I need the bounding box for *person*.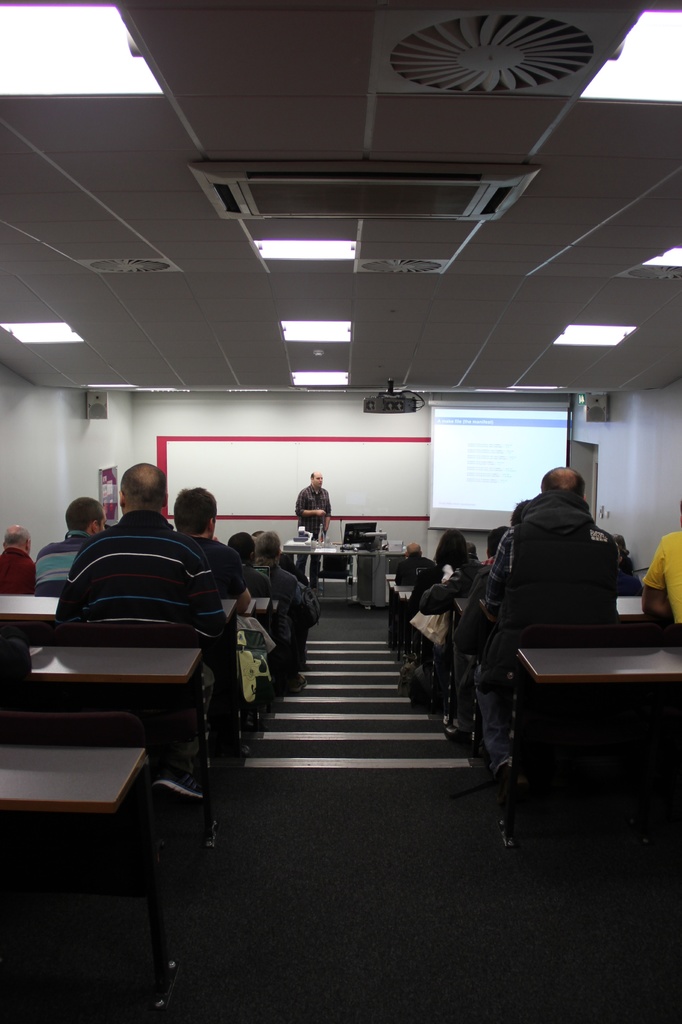
Here it is: (0,522,43,592).
